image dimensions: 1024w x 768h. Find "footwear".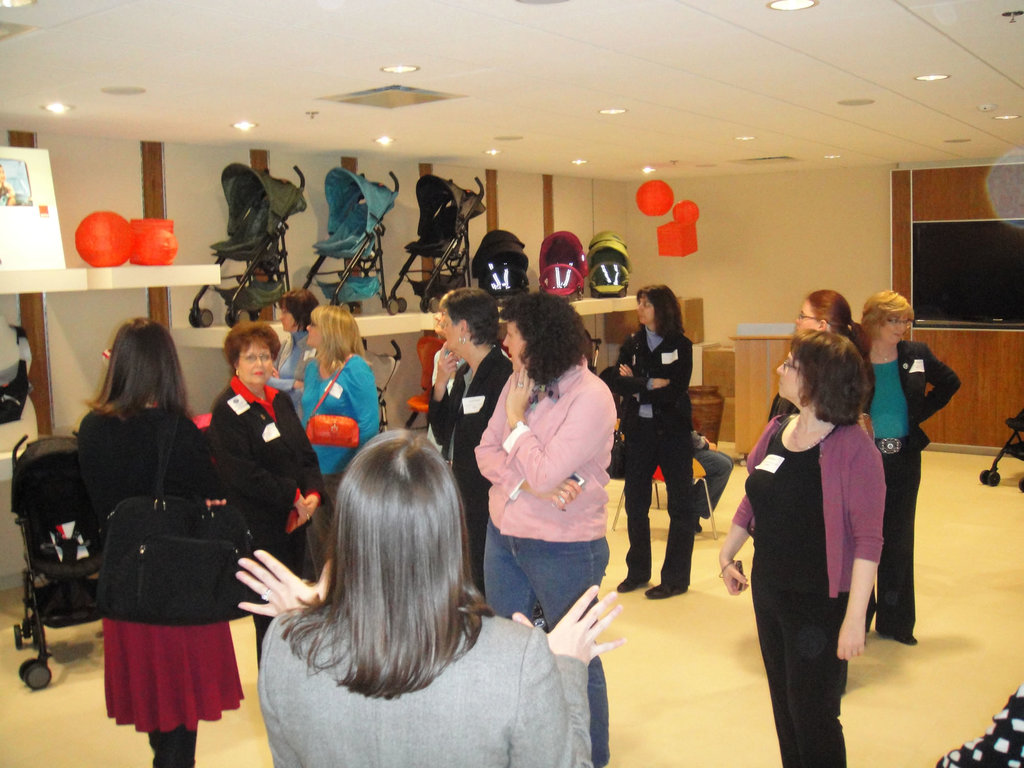
644 586 687 603.
